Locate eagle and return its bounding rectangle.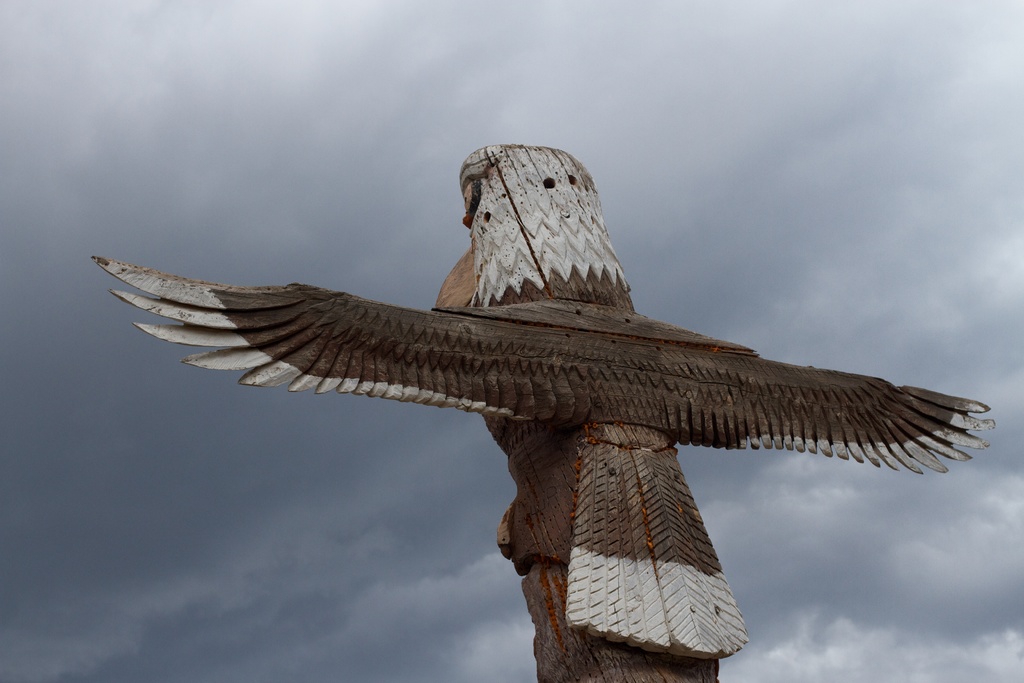
select_region(92, 140, 997, 658).
